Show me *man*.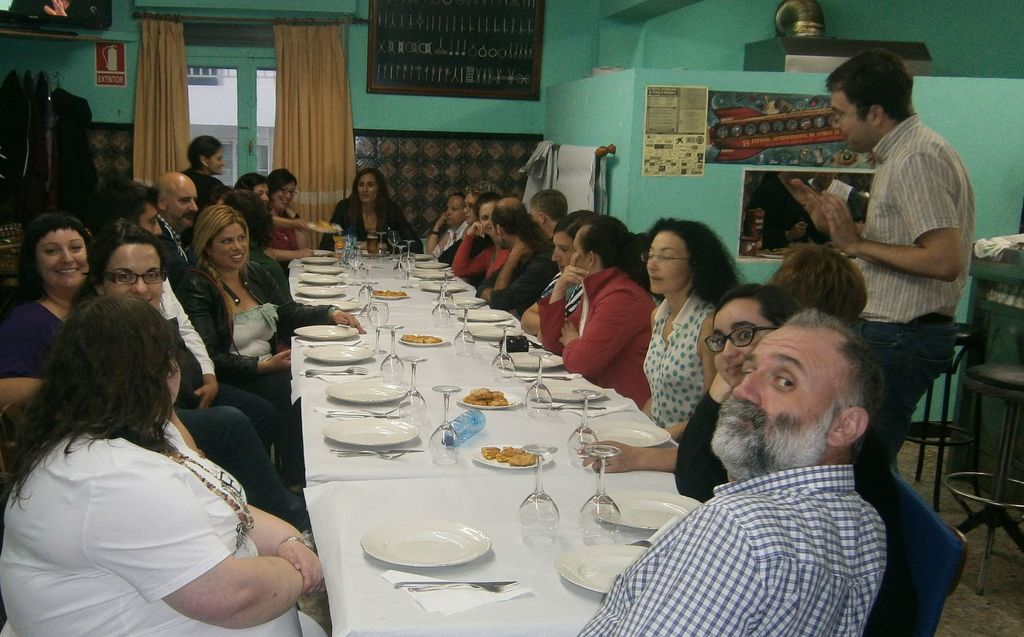
*man* is here: bbox(160, 167, 199, 264).
